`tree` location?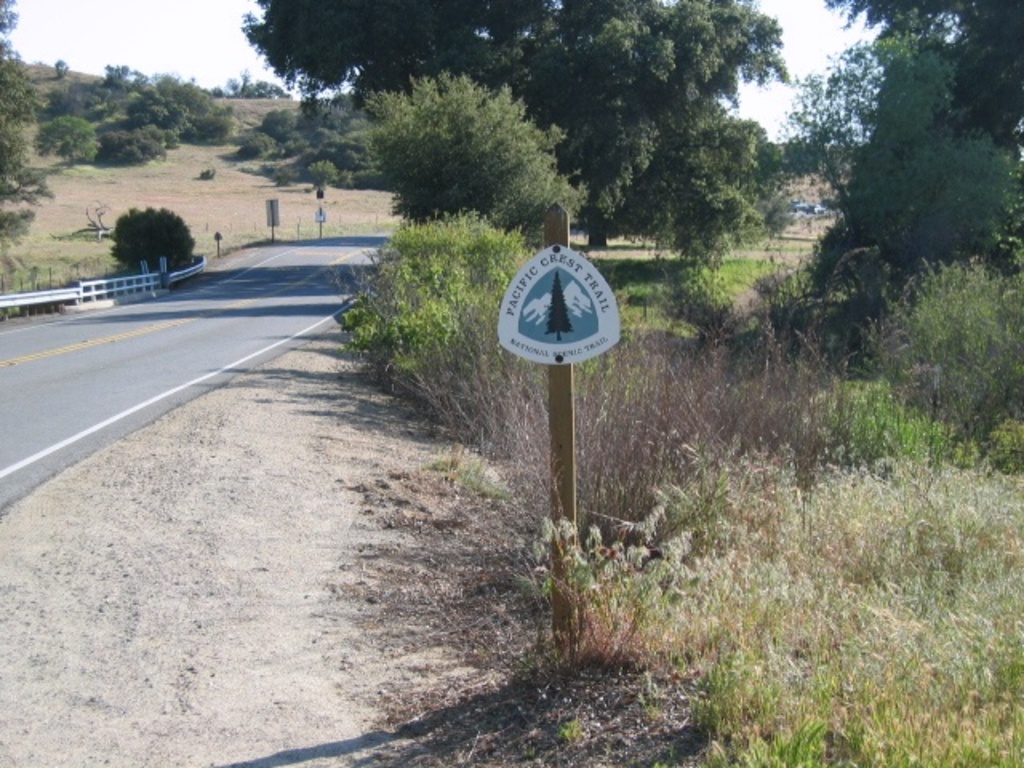
<box>470,0,806,258</box>
